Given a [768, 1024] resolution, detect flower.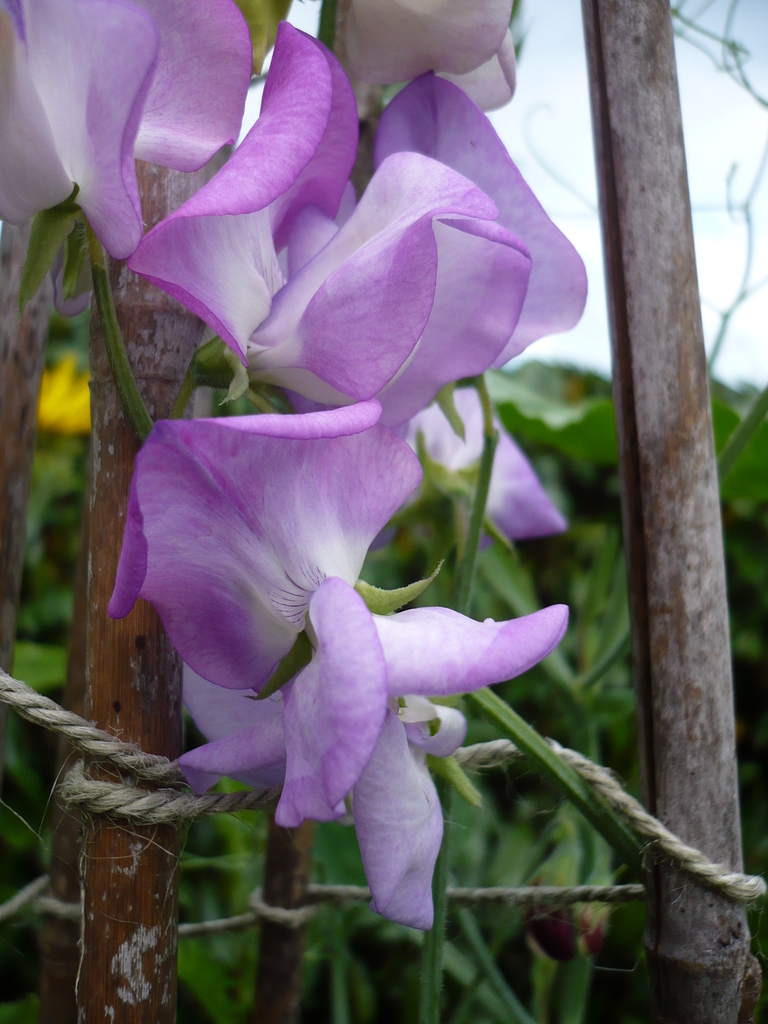
[398, 391, 566, 556].
